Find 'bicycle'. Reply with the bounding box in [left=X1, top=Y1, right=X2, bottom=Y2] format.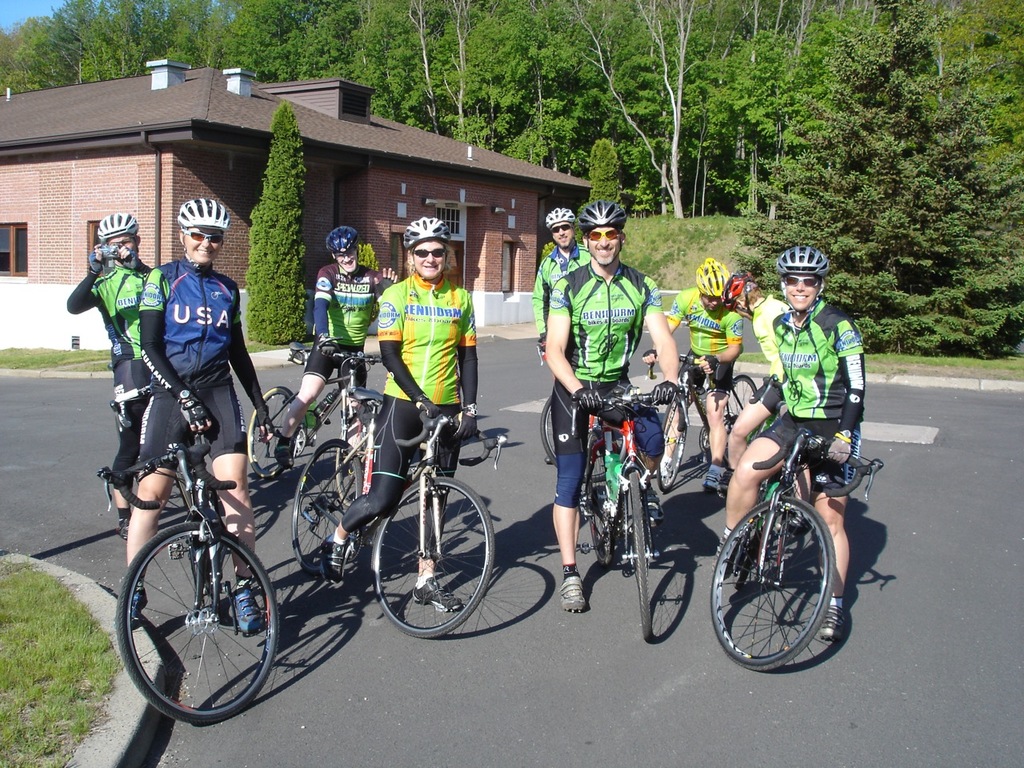
[left=566, top=389, right=680, bottom=633].
